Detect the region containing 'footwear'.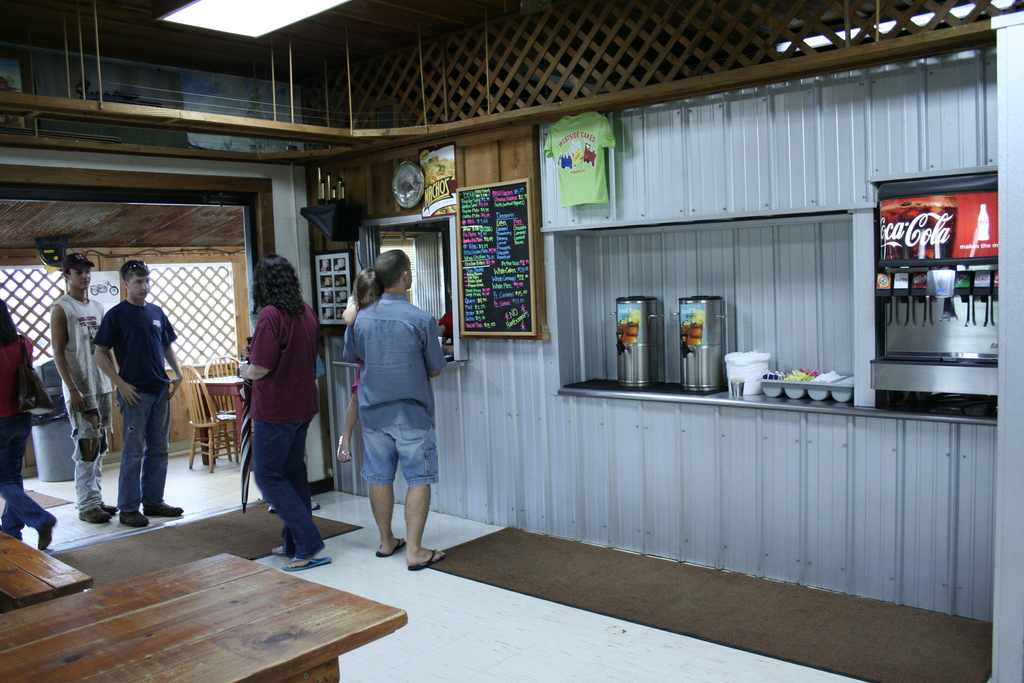
select_region(278, 552, 333, 574).
